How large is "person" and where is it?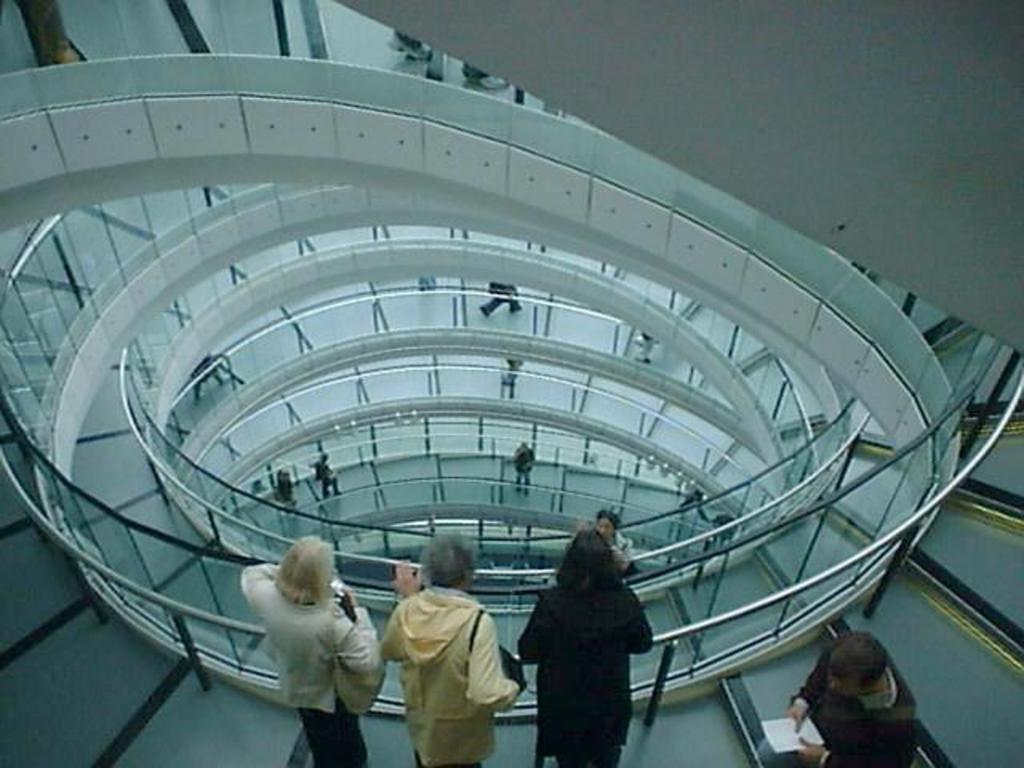
Bounding box: {"left": 486, "top": 280, "right": 526, "bottom": 322}.
